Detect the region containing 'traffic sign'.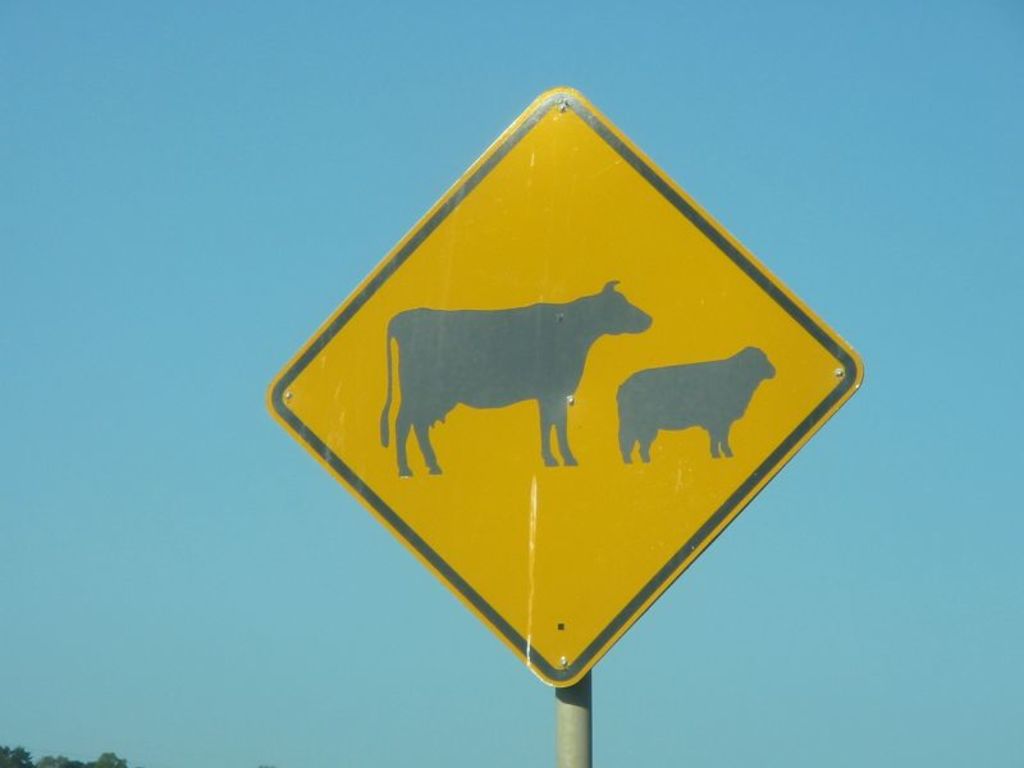
region(265, 86, 863, 689).
